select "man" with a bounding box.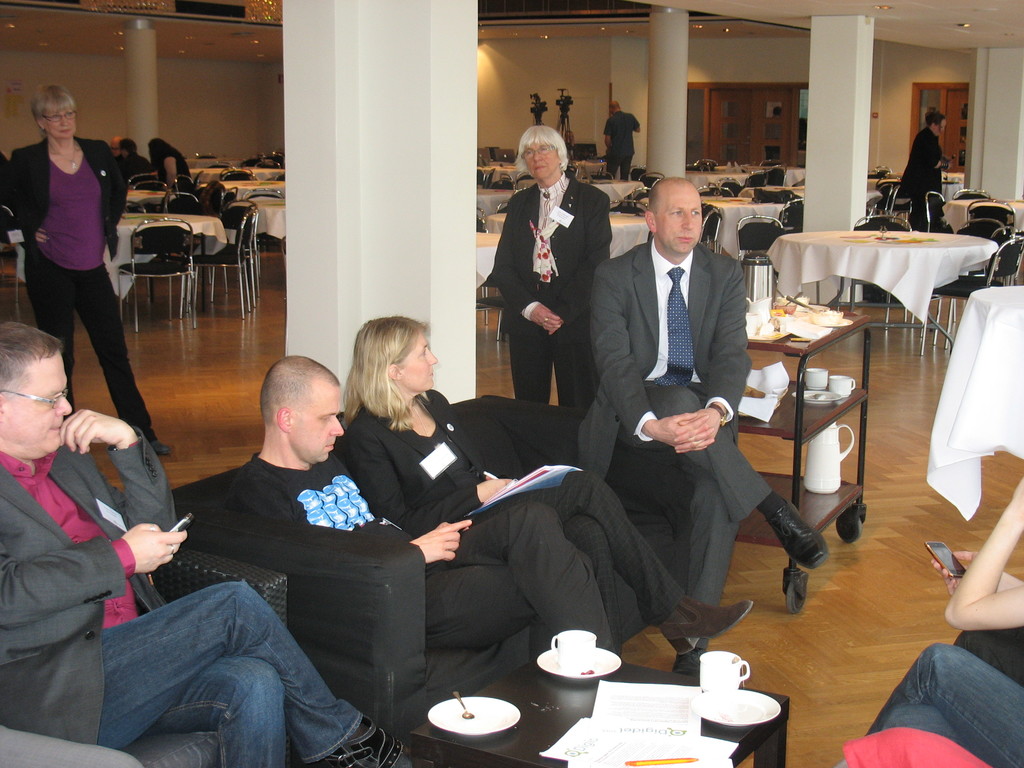
box=[223, 353, 622, 671].
